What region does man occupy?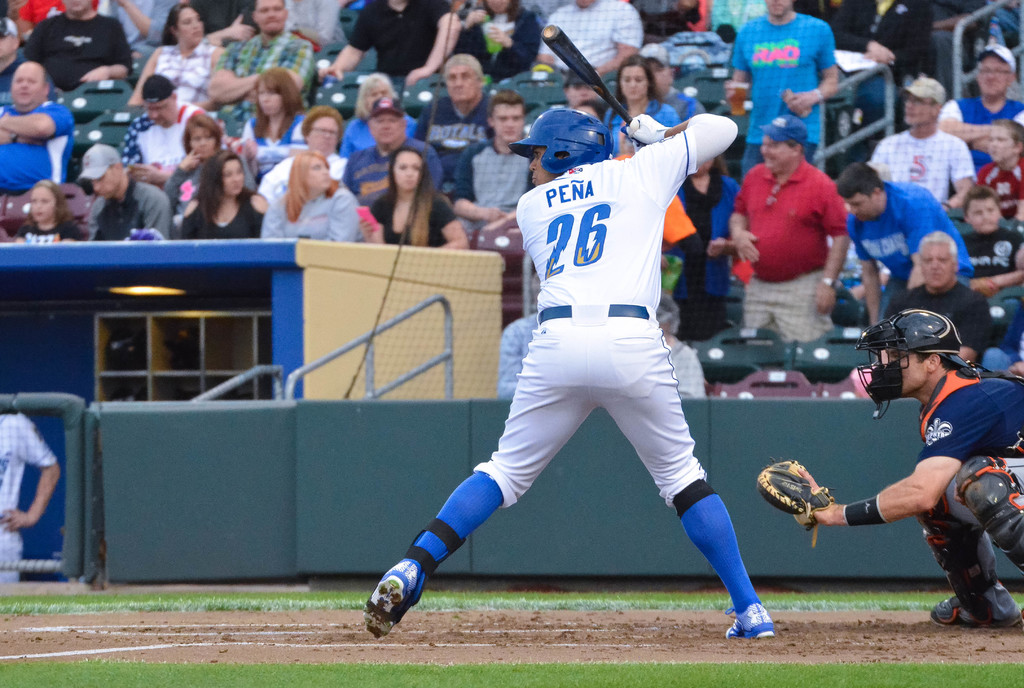
x1=863, y1=73, x2=973, y2=212.
